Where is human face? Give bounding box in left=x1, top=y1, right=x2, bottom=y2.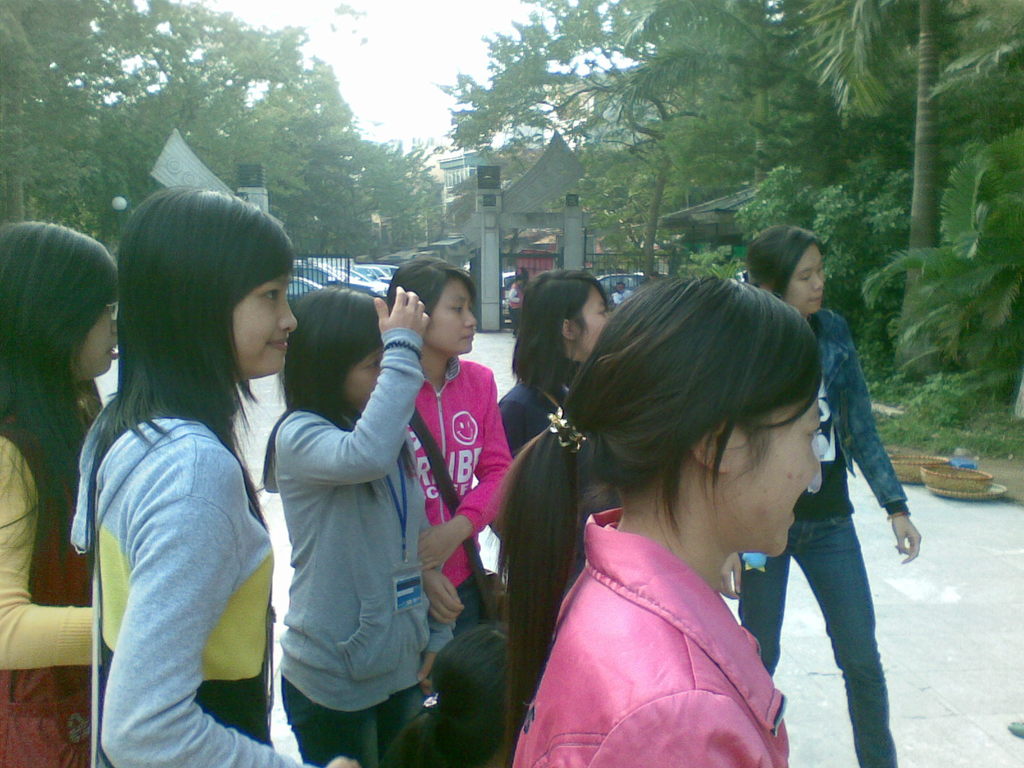
left=573, top=284, right=609, bottom=358.
